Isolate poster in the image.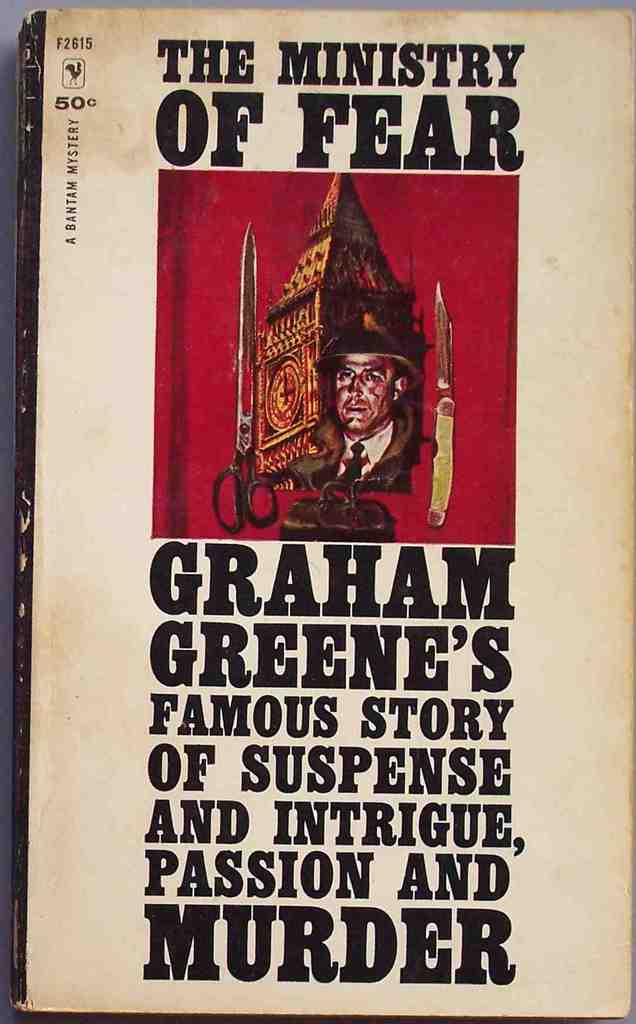
Isolated region: bbox=[1, 0, 635, 1016].
